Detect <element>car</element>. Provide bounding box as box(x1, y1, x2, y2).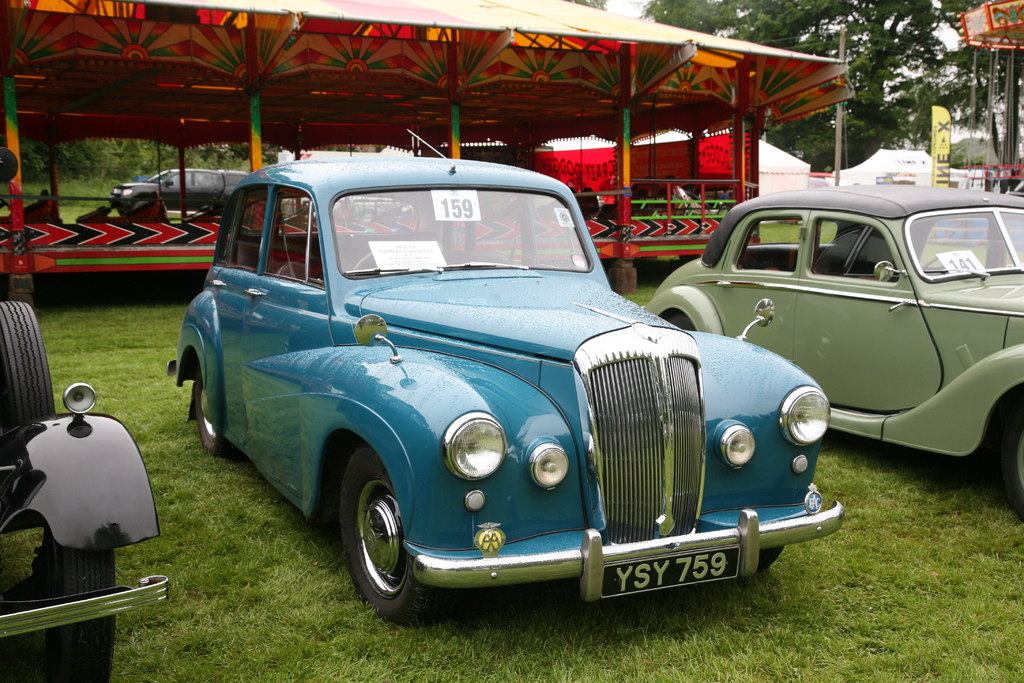
box(0, 300, 169, 682).
